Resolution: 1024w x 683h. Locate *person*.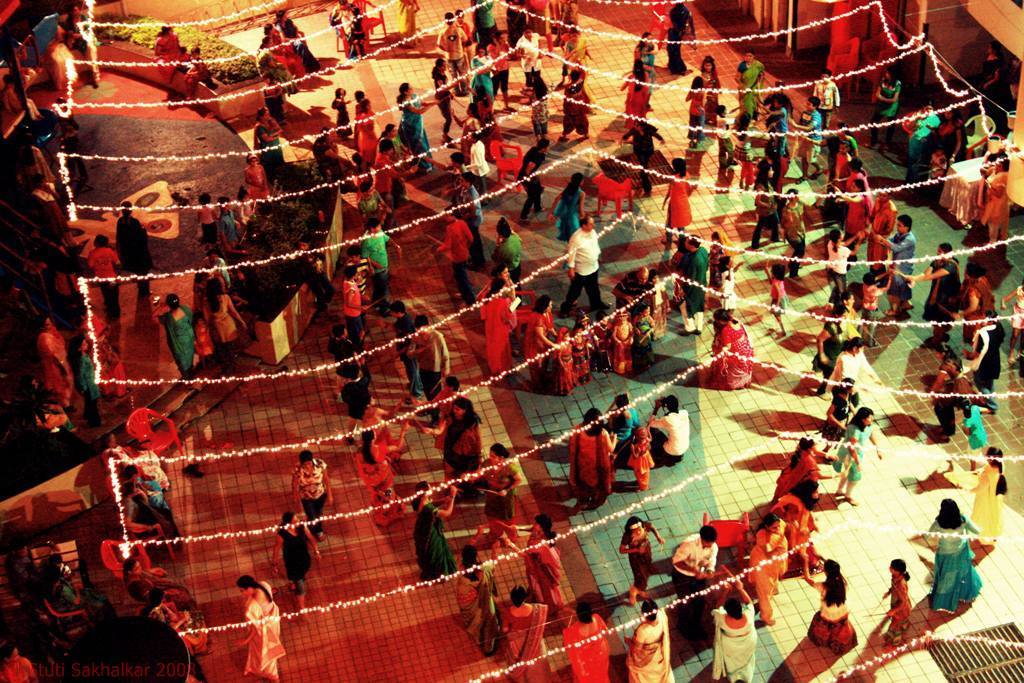
(left=609, top=303, right=635, bottom=373).
